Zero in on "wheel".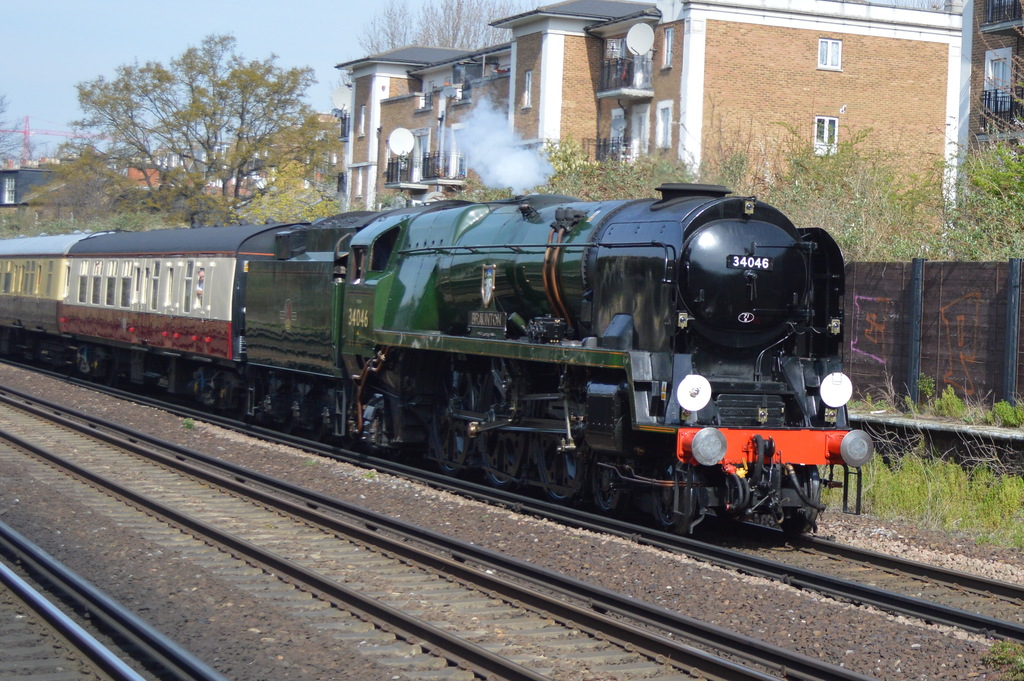
Zeroed in: BBox(533, 438, 586, 506).
